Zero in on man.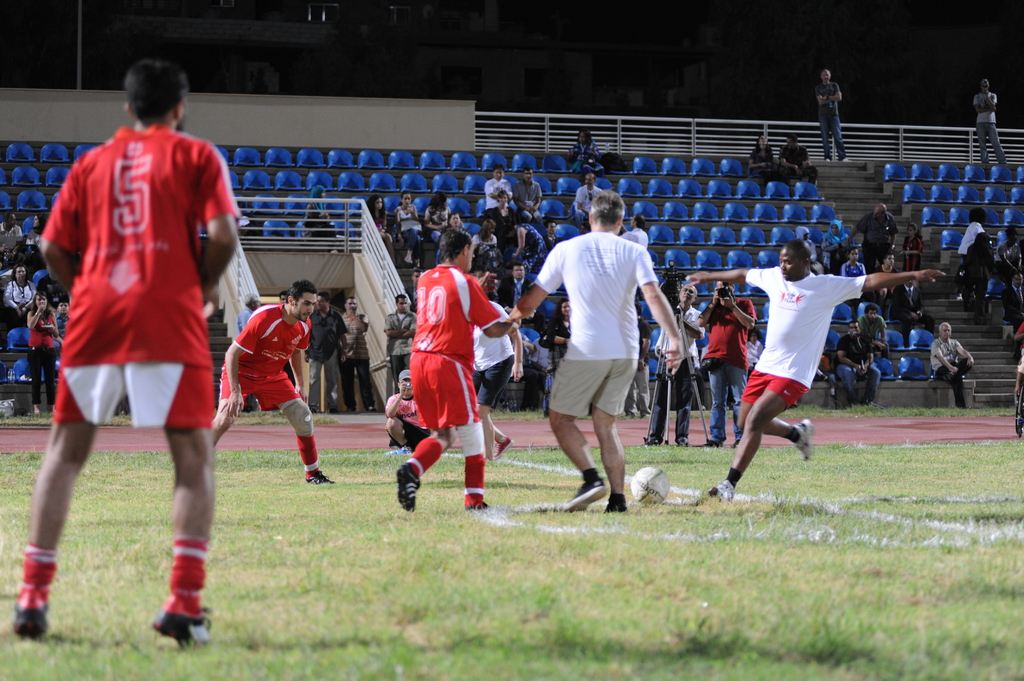
Zeroed in: pyautogui.locateOnScreen(4, 262, 42, 326).
